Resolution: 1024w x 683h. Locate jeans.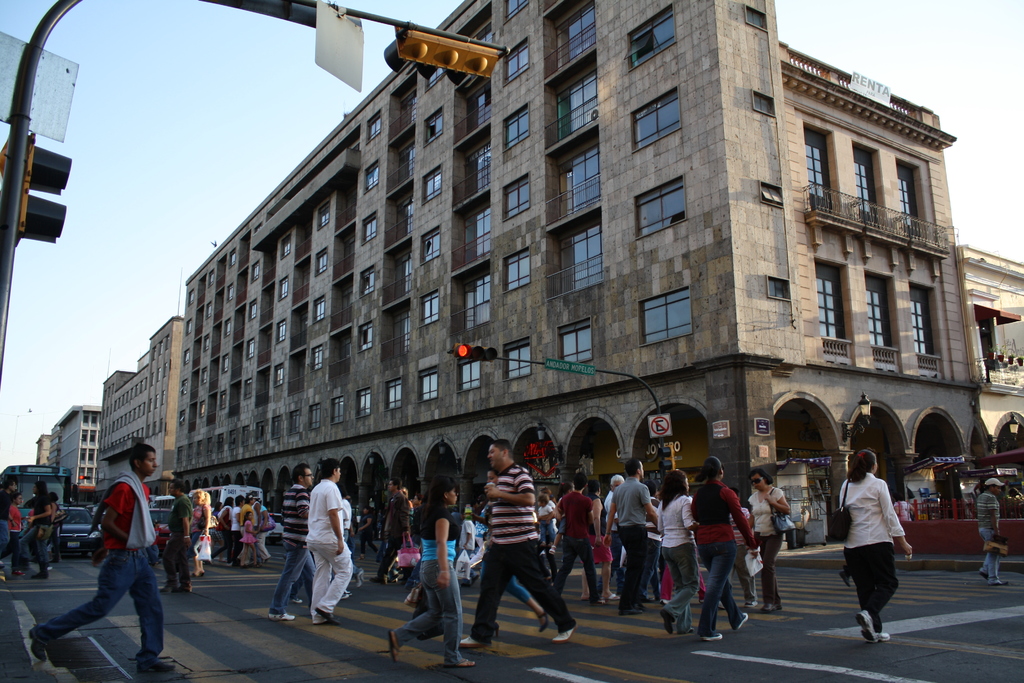
BBox(614, 525, 645, 612).
